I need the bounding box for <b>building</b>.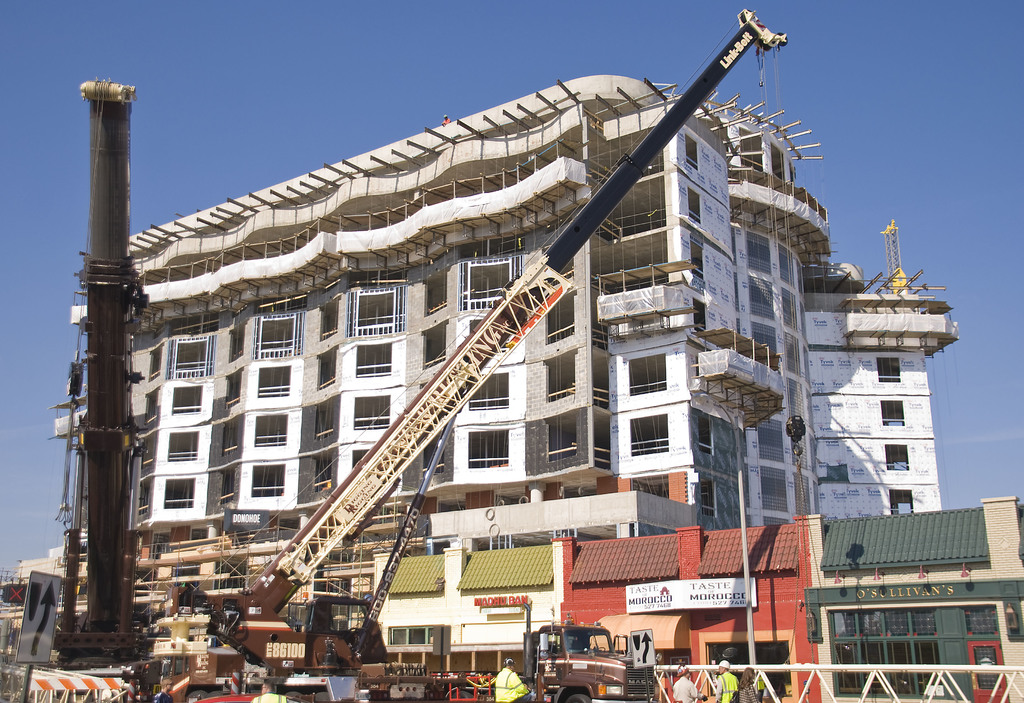
Here it is: <bbox>51, 69, 959, 634</bbox>.
